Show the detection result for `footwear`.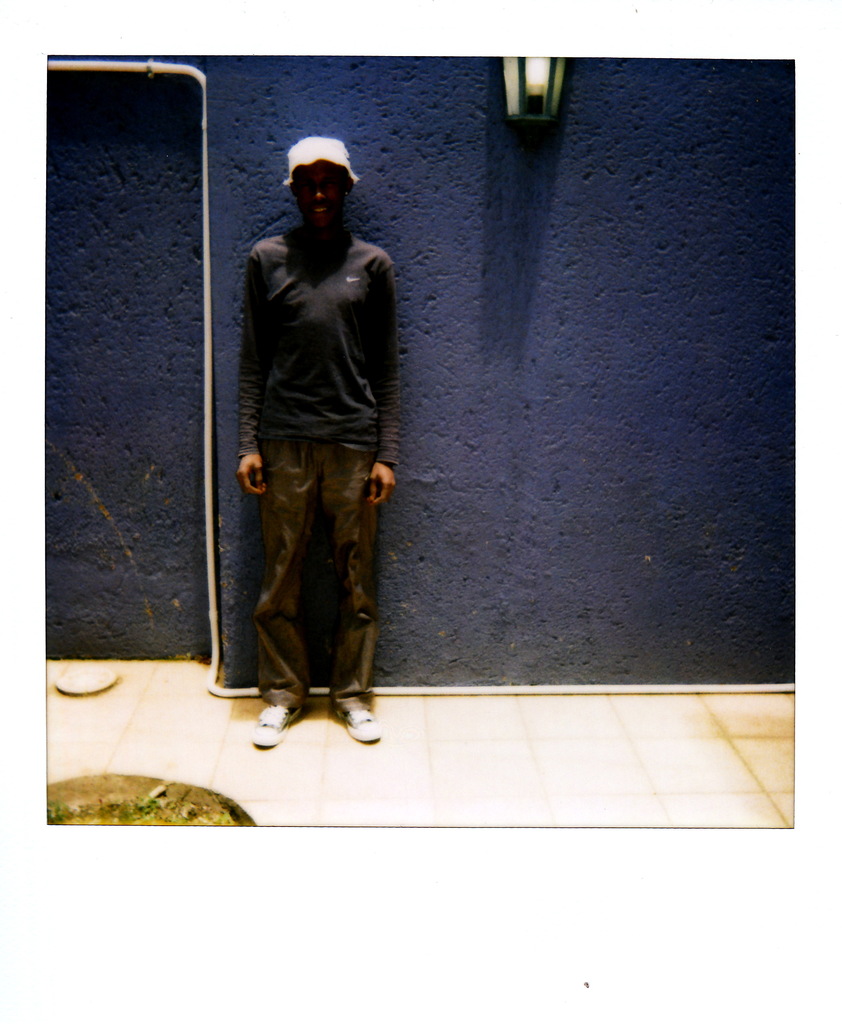
[333, 702, 387, 742].
